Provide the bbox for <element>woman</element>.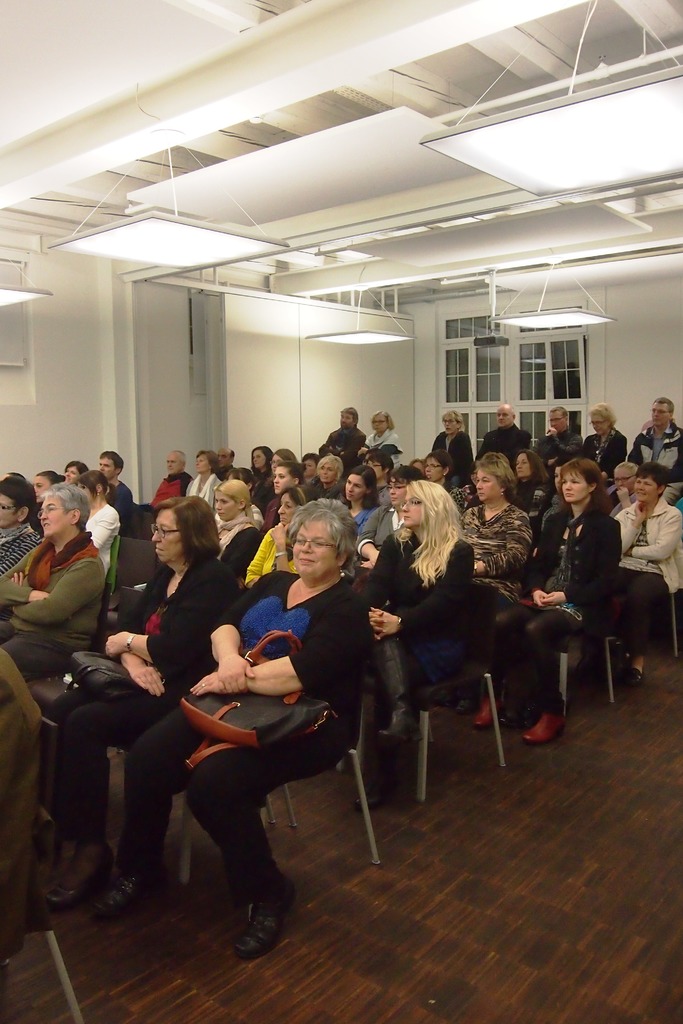
detection(62, 457, 86, 486).
